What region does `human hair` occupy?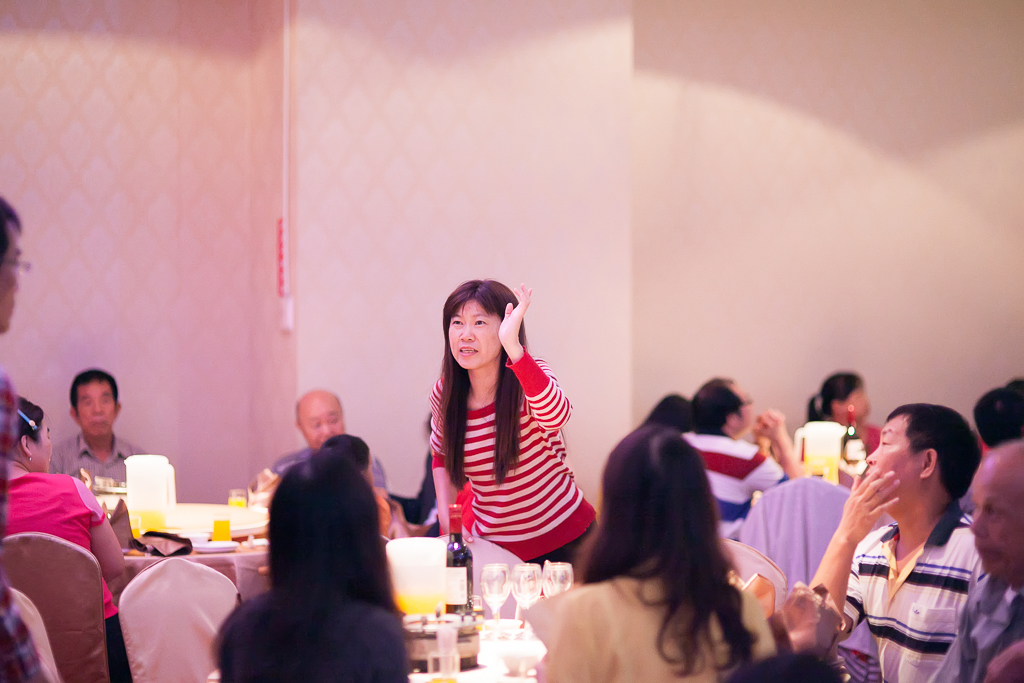
locate(690, 380, 744, 435).
